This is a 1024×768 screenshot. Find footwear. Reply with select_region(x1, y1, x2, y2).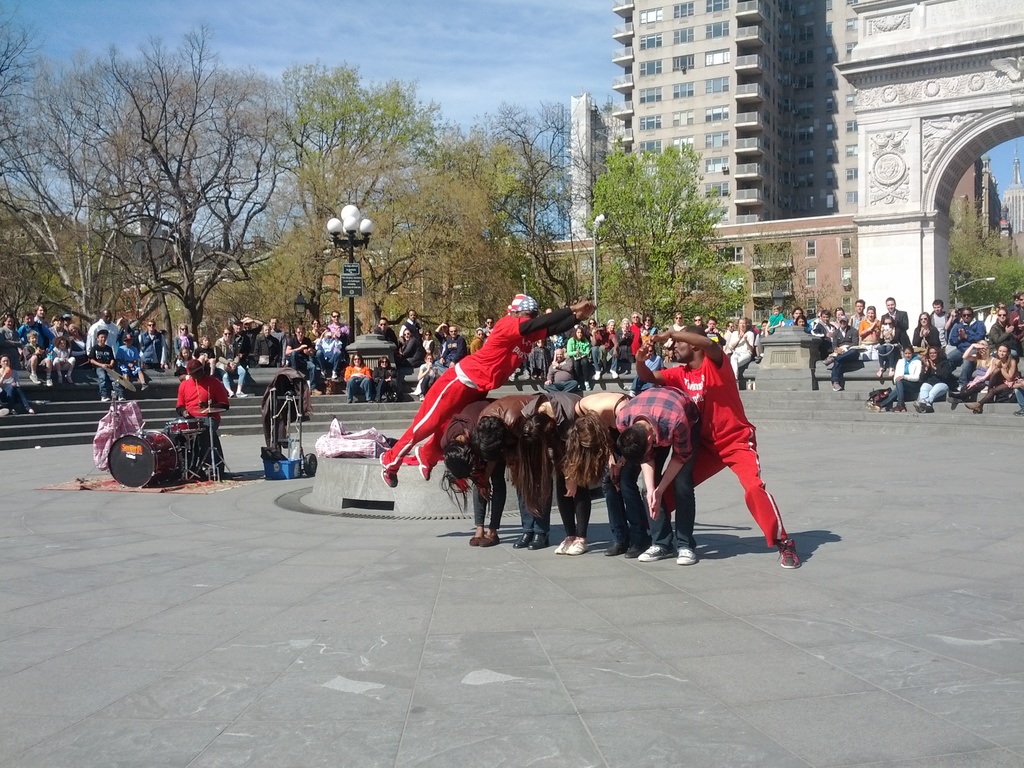
select_region(594, 371, 600, 378).
